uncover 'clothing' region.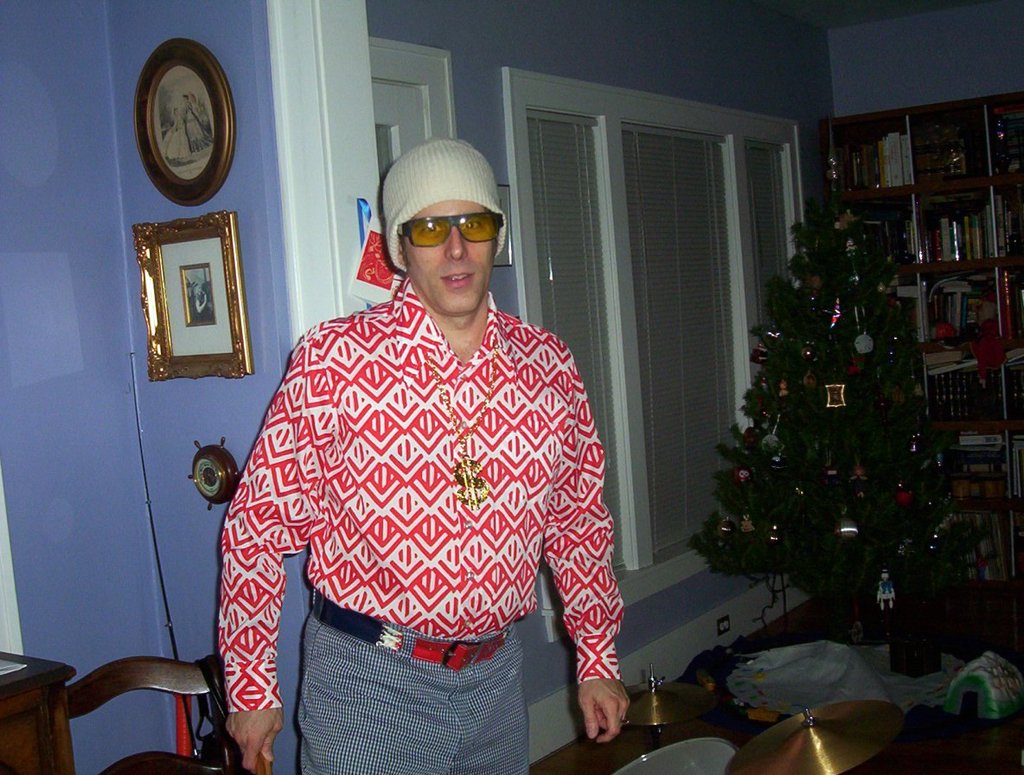
Uncovered: rect(228, 269, 653, 722).
